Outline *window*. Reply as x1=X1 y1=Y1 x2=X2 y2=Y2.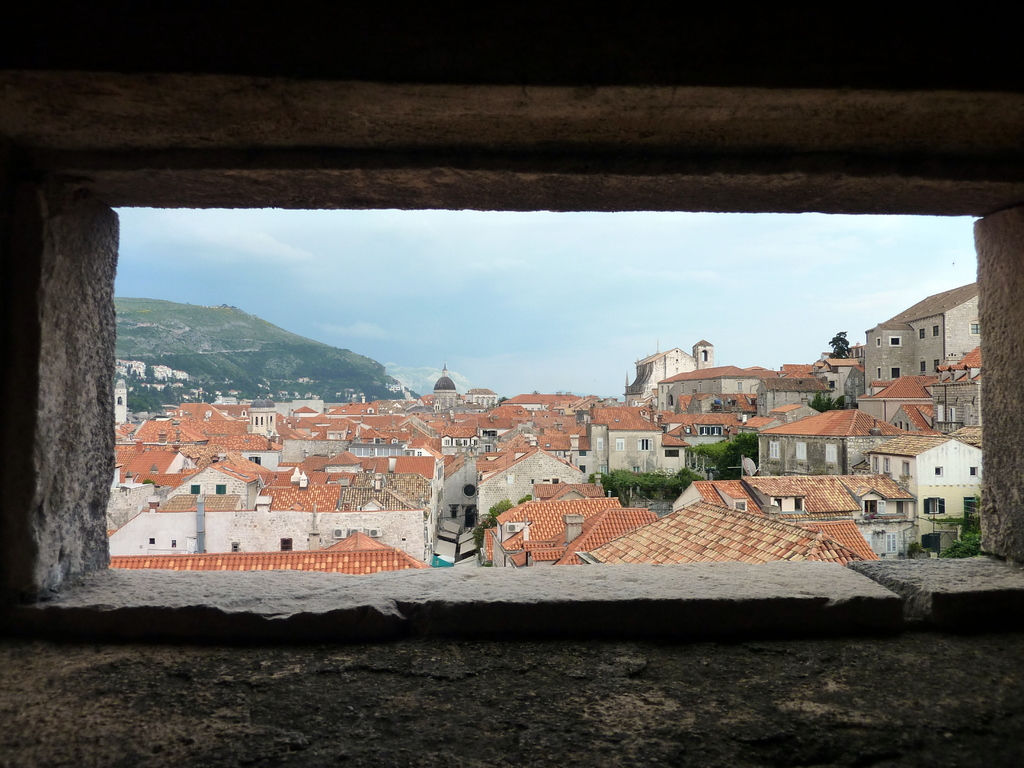
x1=932 y1=325 x2=936 y2=336.
